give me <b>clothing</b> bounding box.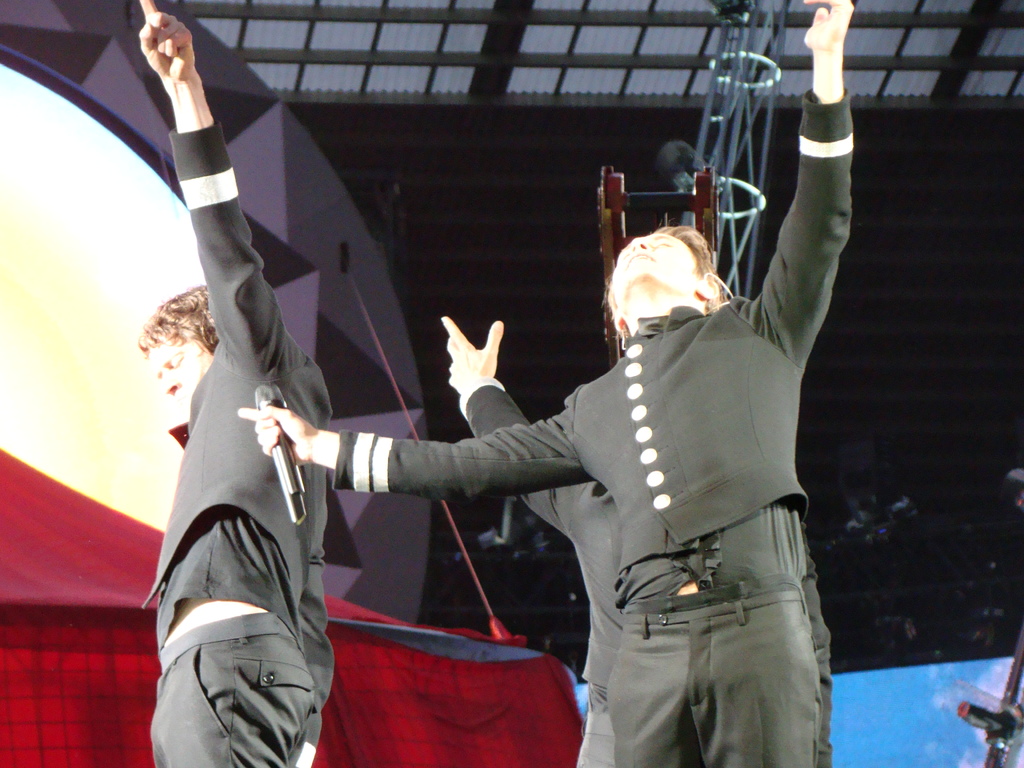
[left=452, top=373, right=621, bottom=766].
